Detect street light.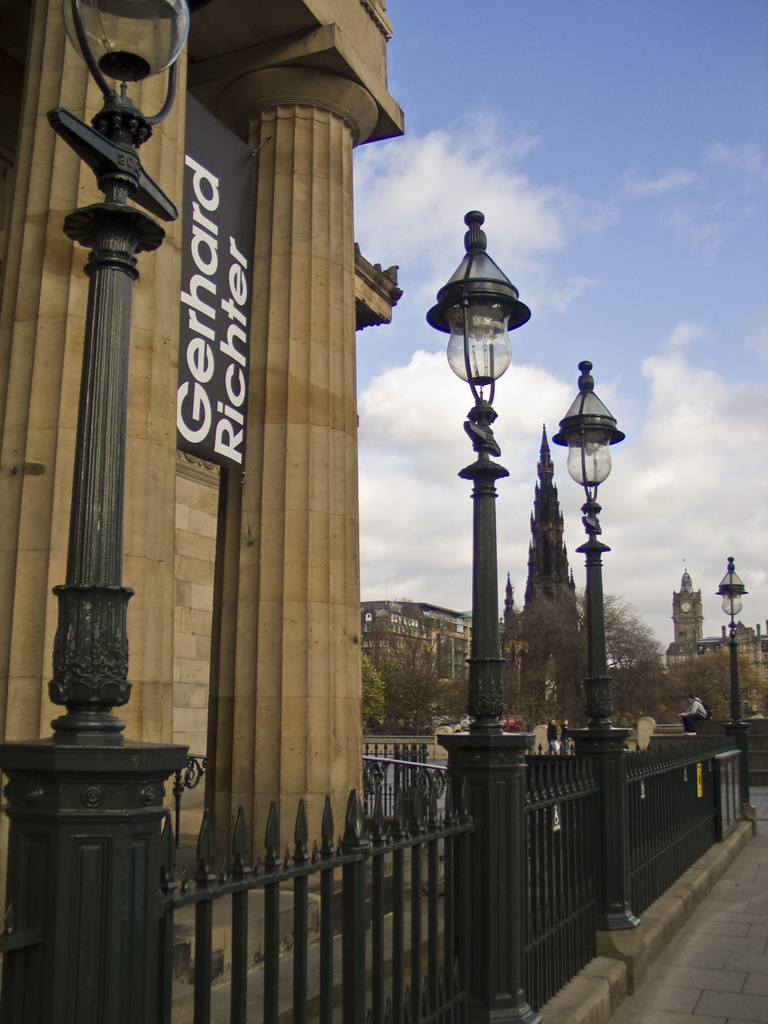
Detected at (x1=0, y1=0, x2=188, y2=1023).
